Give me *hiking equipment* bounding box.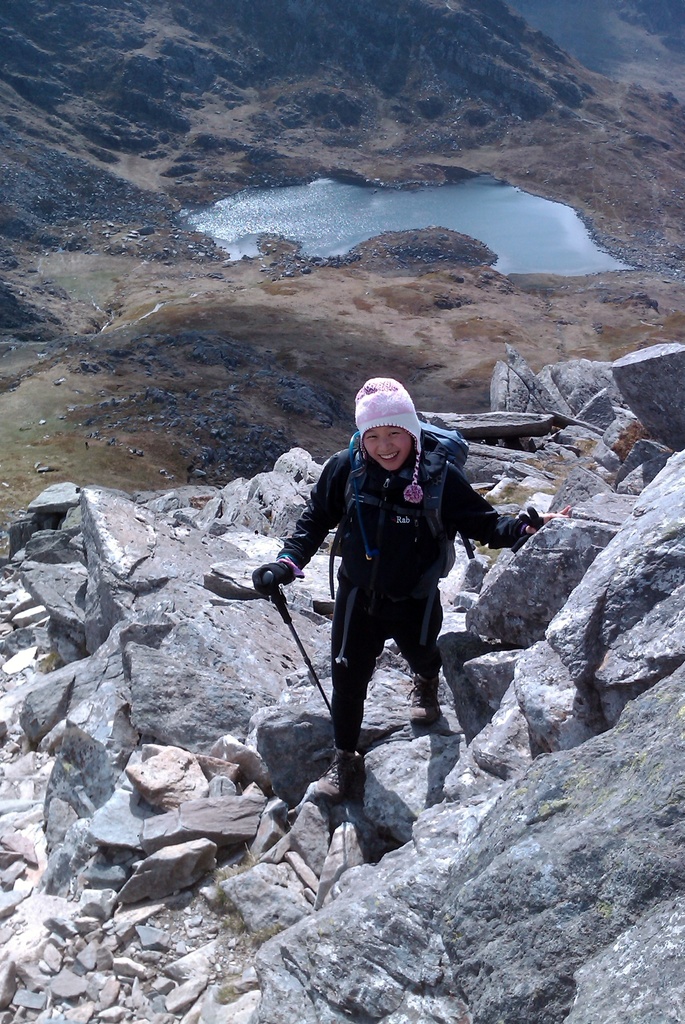
{"x1": 333, "y1": 421, "x2": 476, "y2": 676}.
